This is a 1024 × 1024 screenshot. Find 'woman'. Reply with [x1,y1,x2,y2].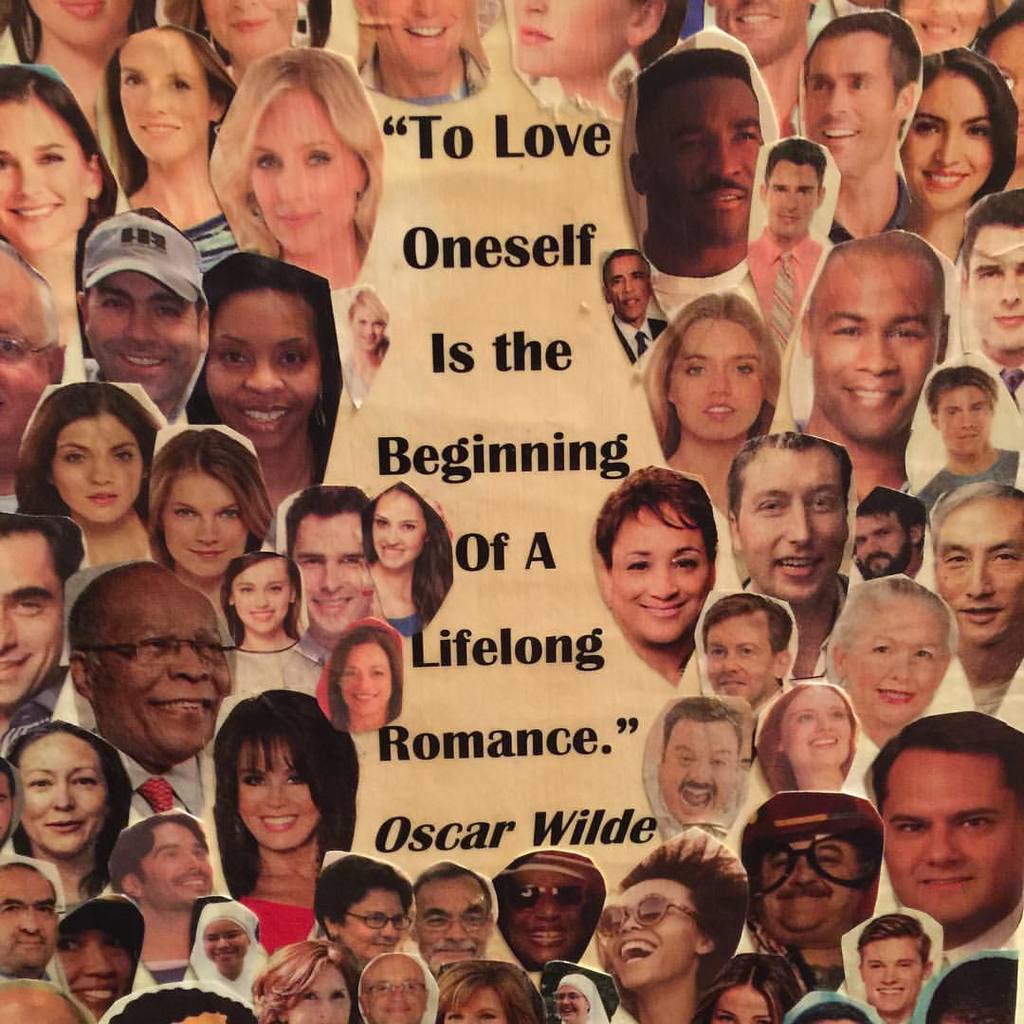
[90,21,239,270].
